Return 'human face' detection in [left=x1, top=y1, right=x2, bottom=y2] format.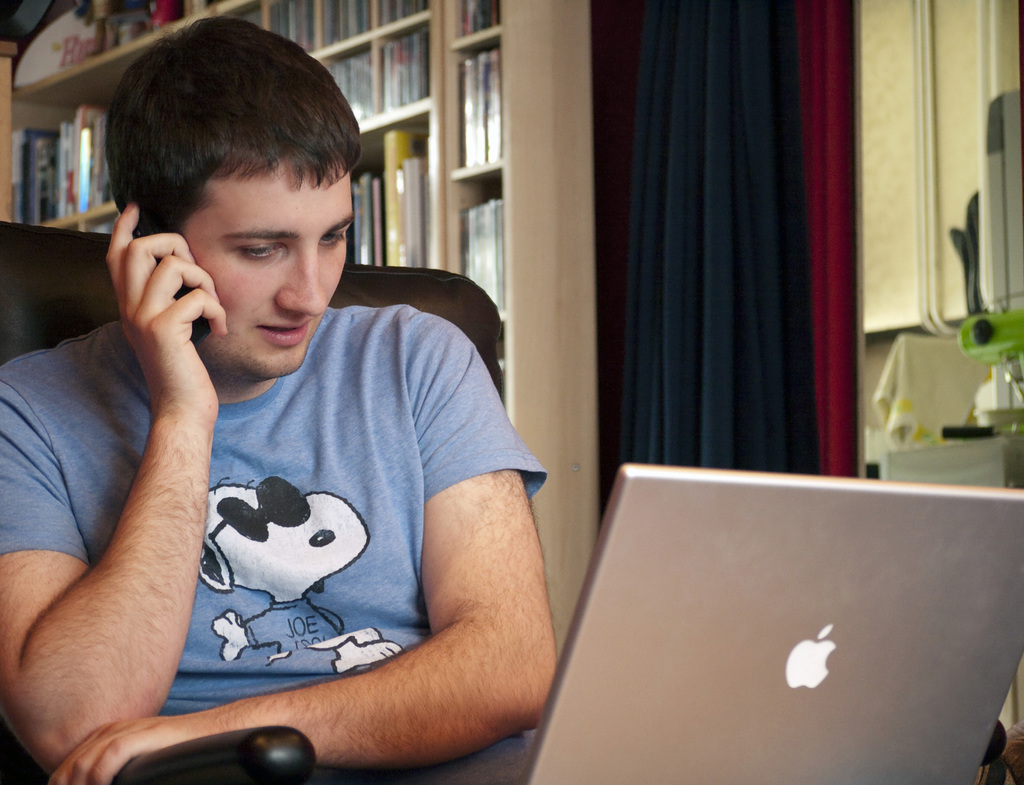
[left=175, top=154, right=355, bottom=372].
